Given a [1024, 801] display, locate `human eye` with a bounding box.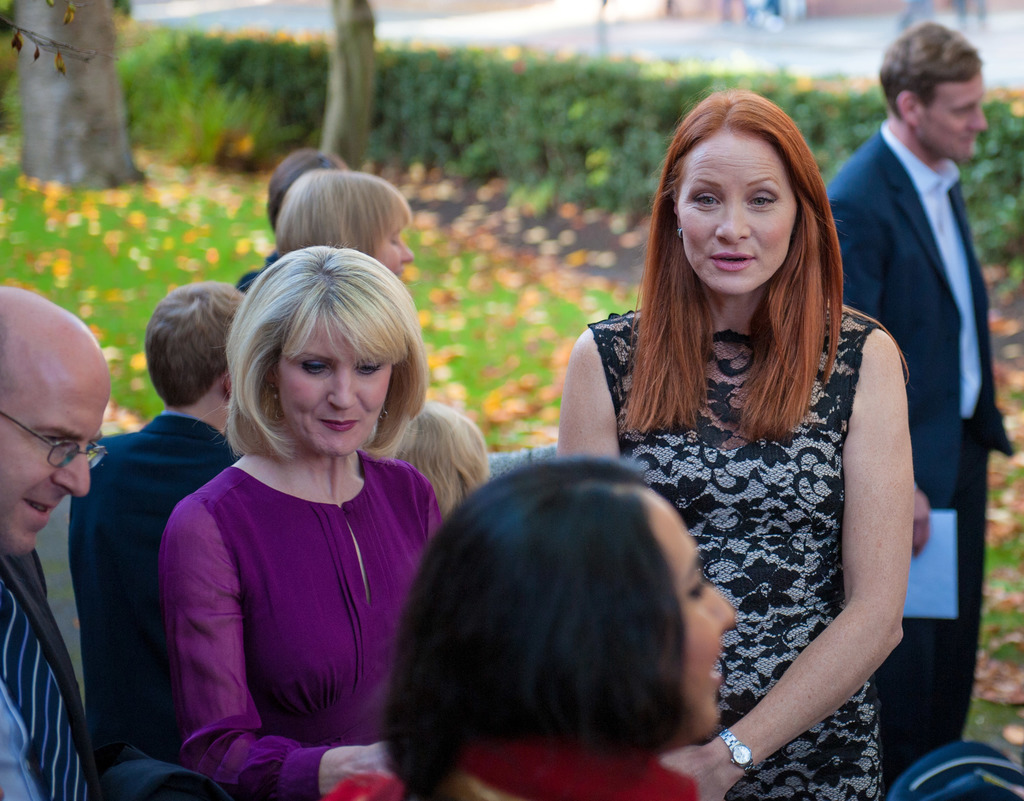
Located: 749:188:774:212.
